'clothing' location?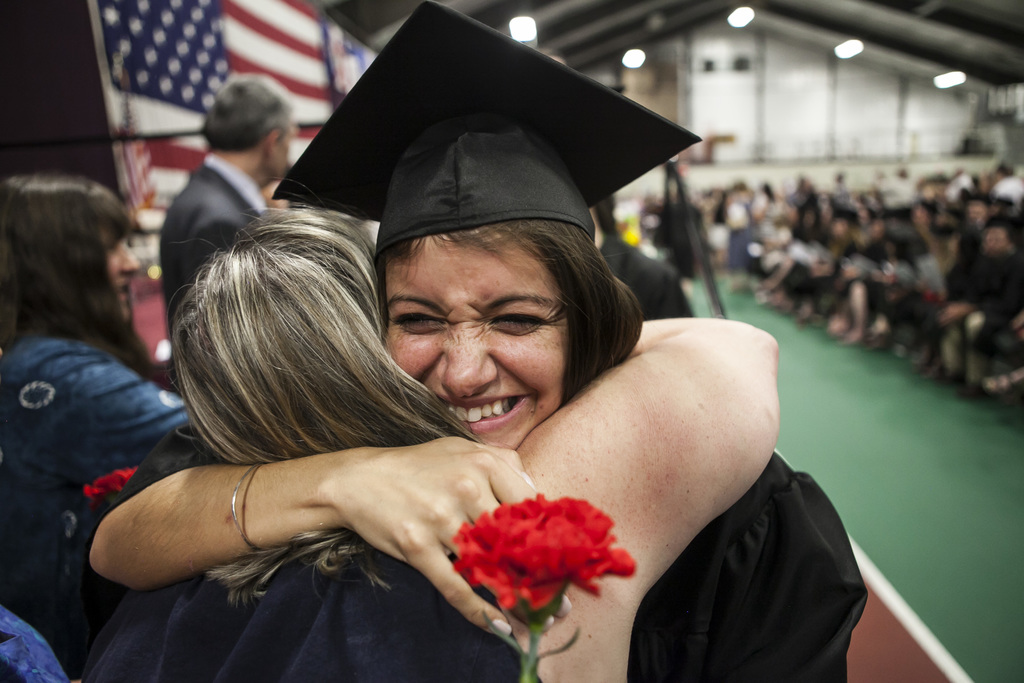
bbox(0, 603, 67, 682)
